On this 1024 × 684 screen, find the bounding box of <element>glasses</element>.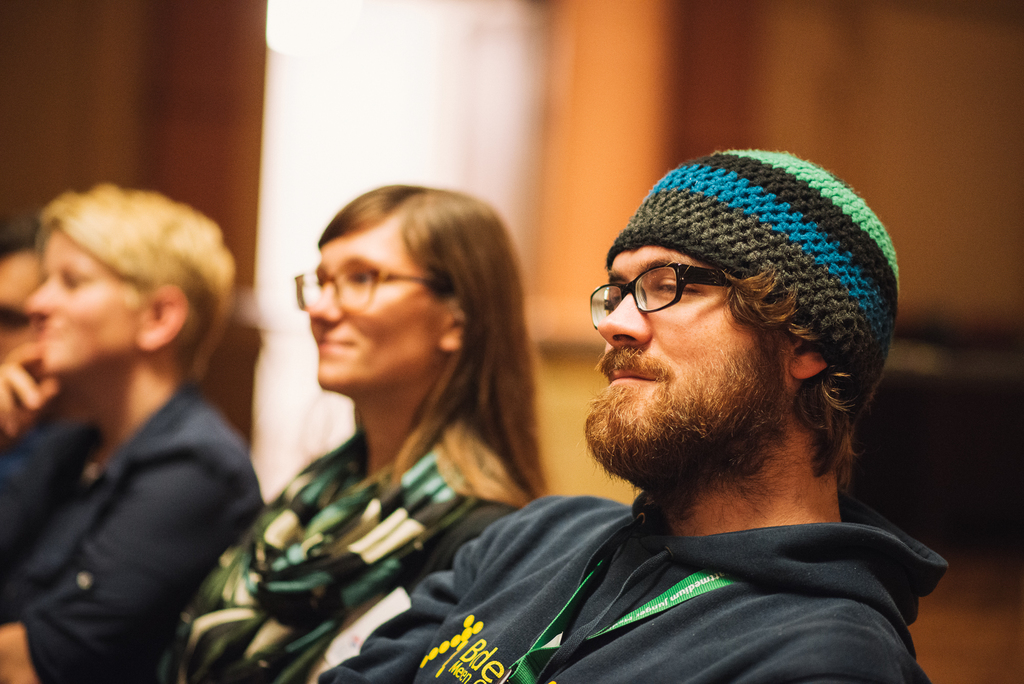
Bounding box: locate(291, 258, 433, 311).
